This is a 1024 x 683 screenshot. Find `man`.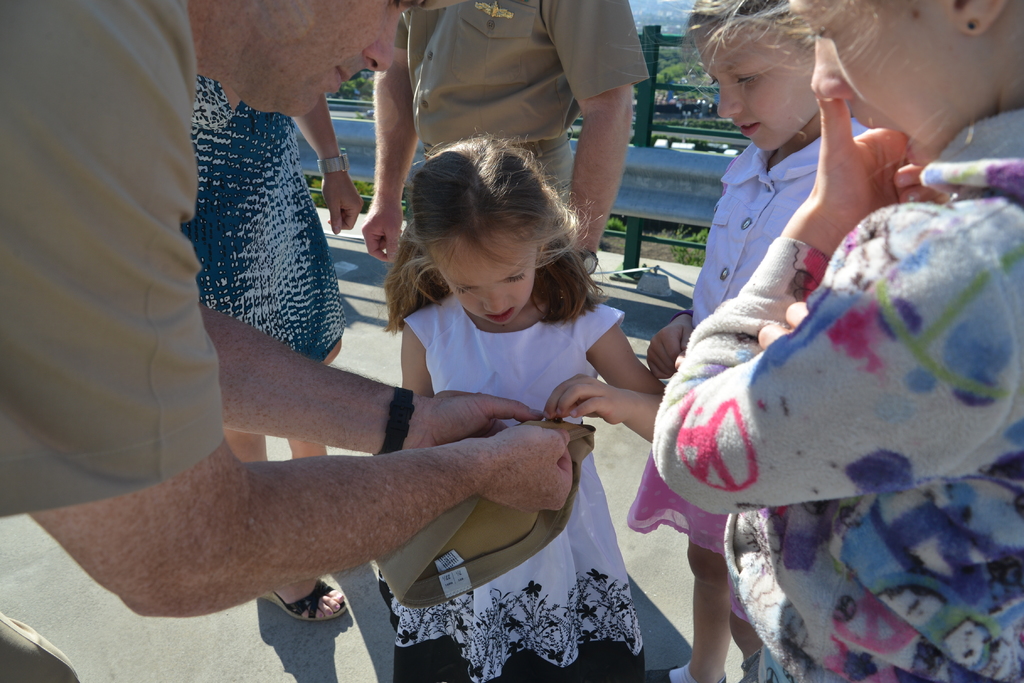
Bounding box: left=349, top=0, right=656, bottom=273.
